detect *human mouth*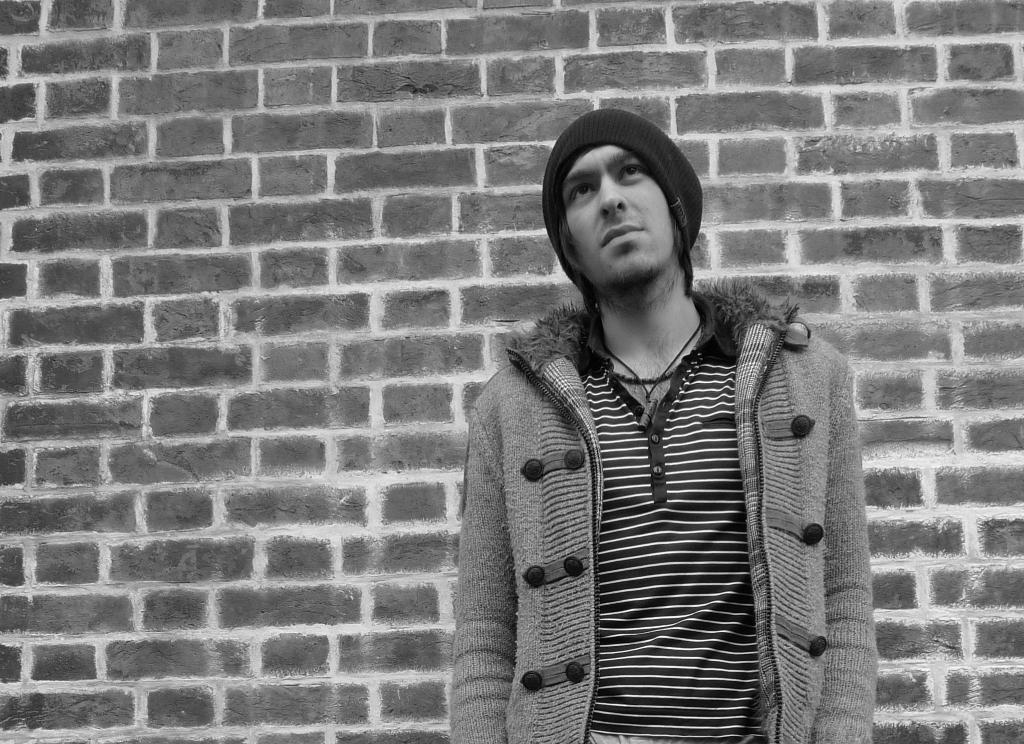
[x1=599, y1=222, x2=644, y2=250]
